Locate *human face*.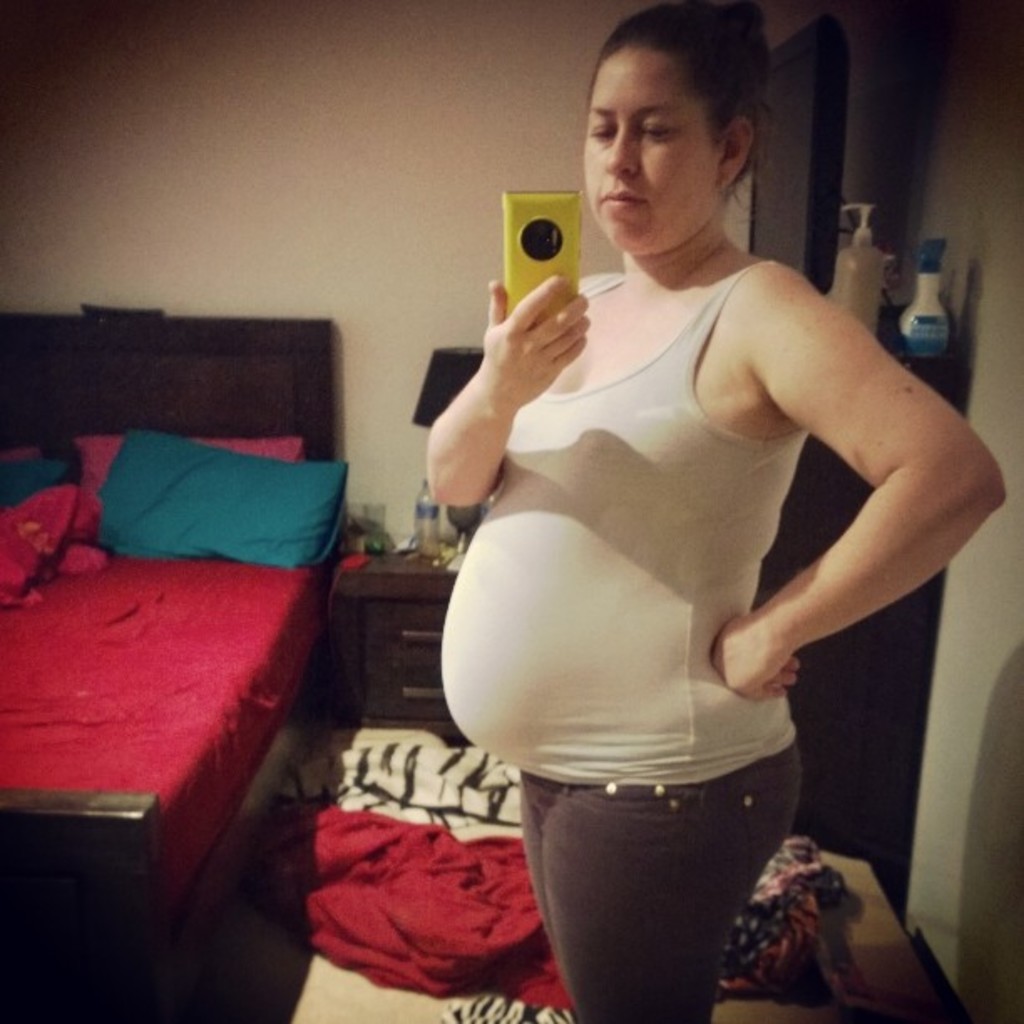
Bounding box: box=[587, 54, 728, 256].
